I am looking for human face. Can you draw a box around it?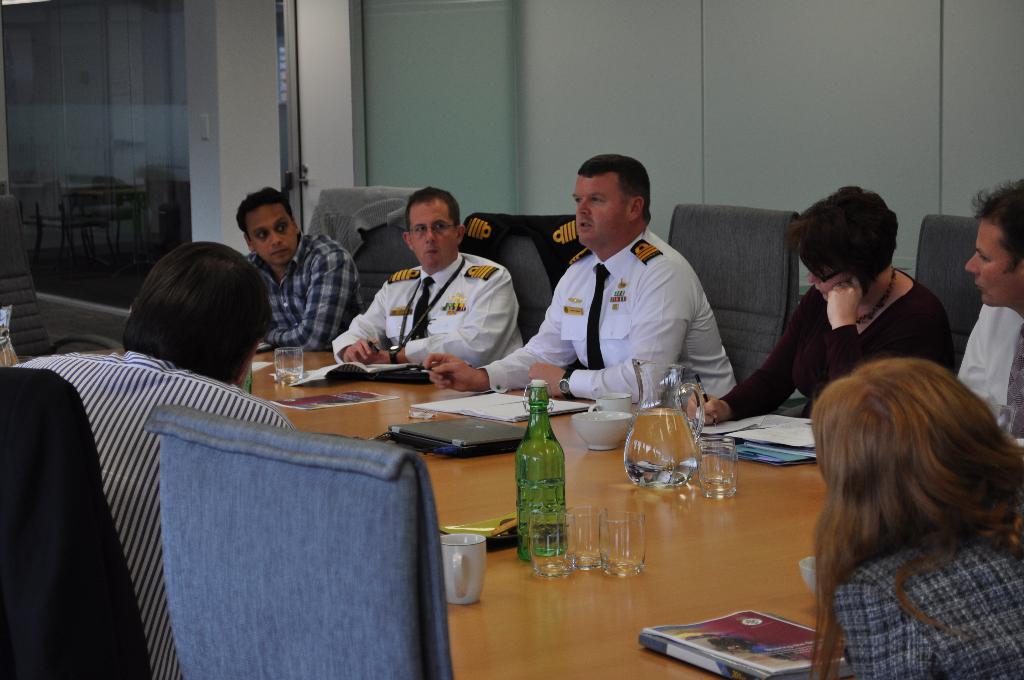
Sure, the bounding box is {"x1": 254, "y1": 203, "x2": 299, "y2": 261}.
